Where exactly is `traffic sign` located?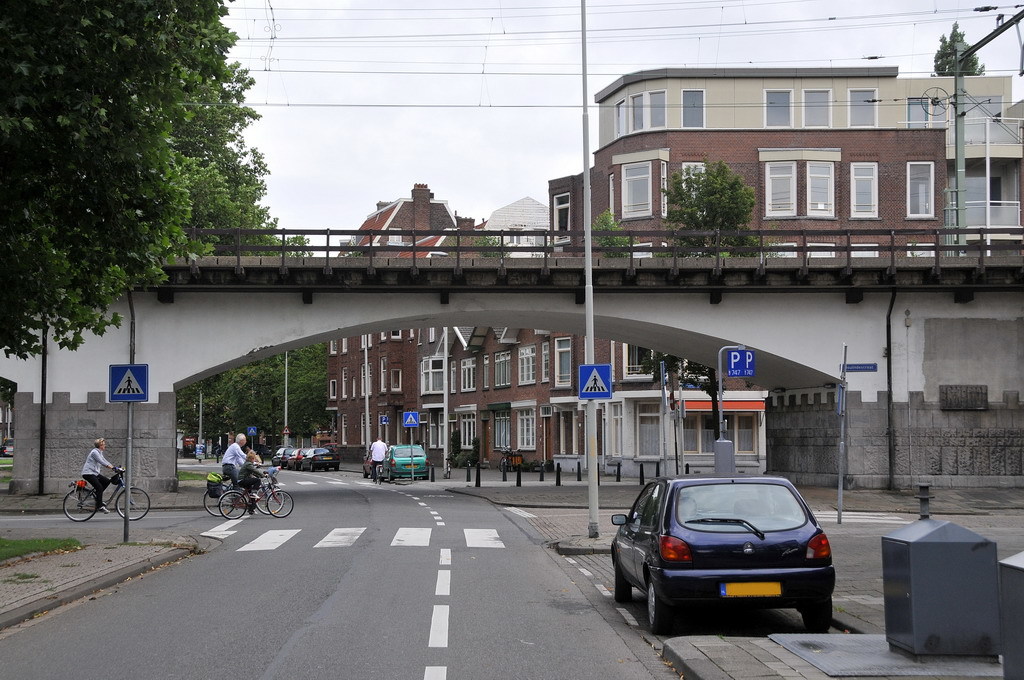
Its bounding box is select_region(576, 363, 613, 402).
